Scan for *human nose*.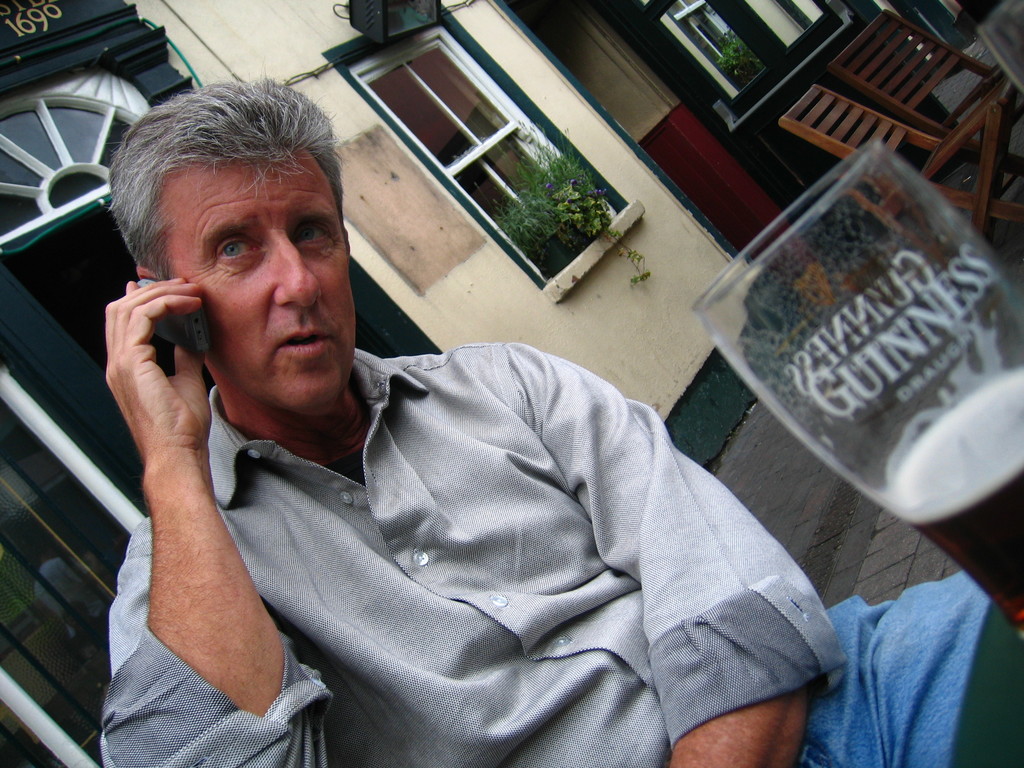
Scan result: box=[271, 228, 324, 314].
